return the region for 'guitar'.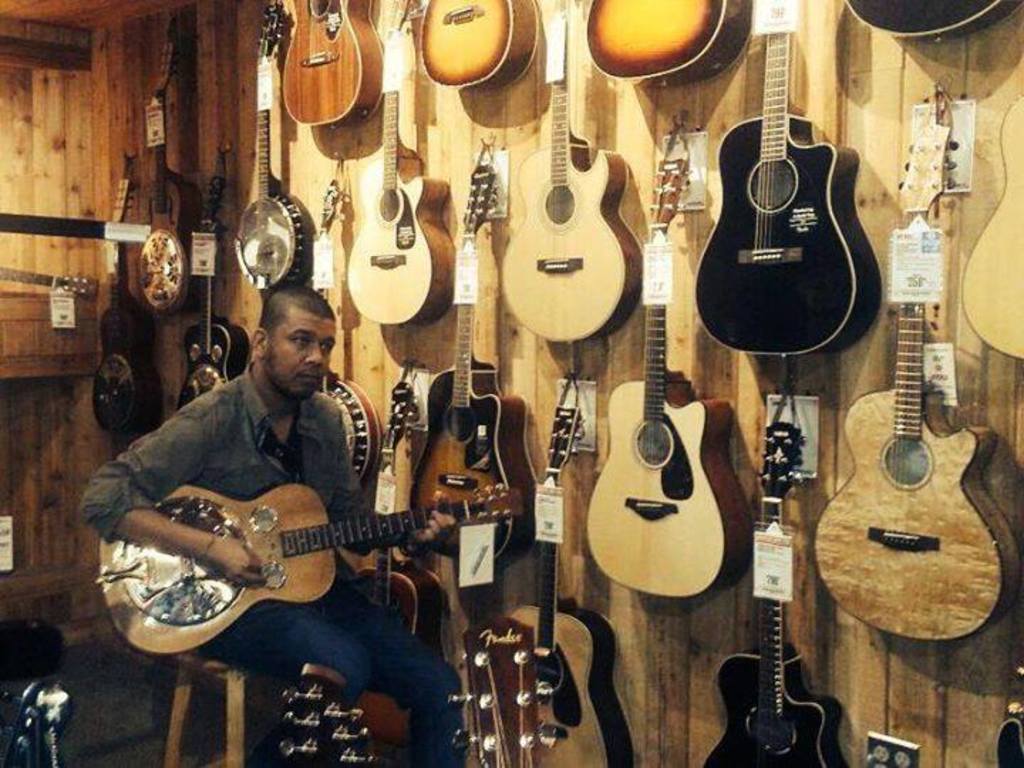
91:452:475:663.
